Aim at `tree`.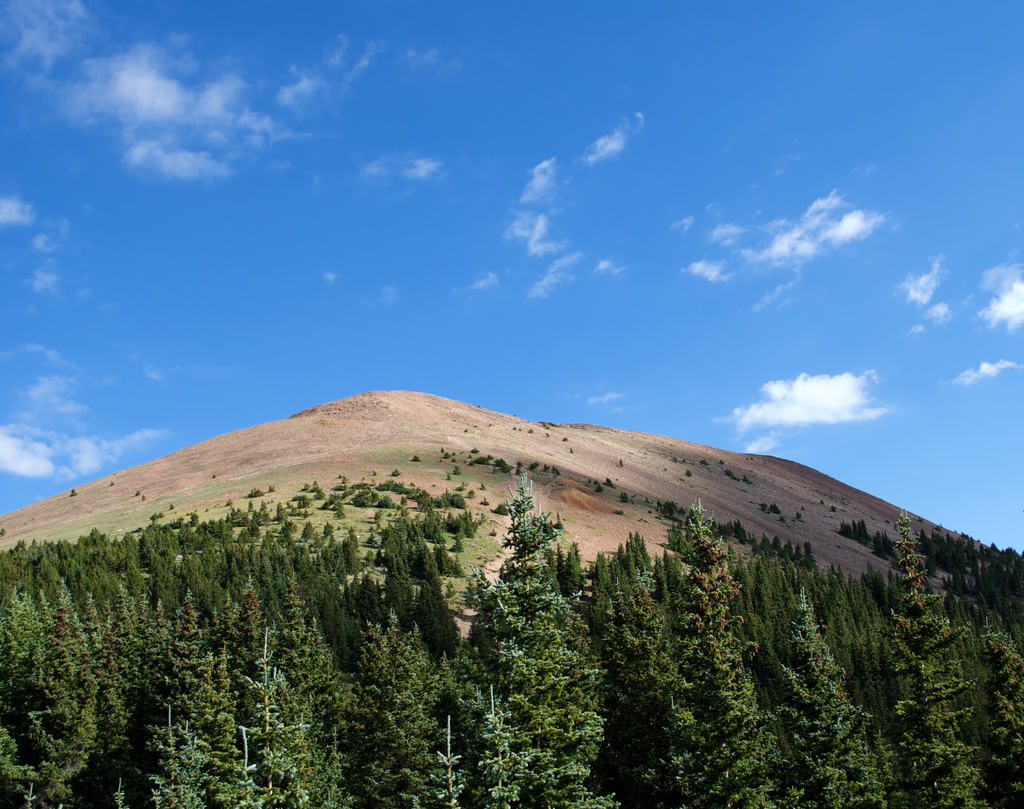
Aimed at bbox(981, 625, 1023, 808).
